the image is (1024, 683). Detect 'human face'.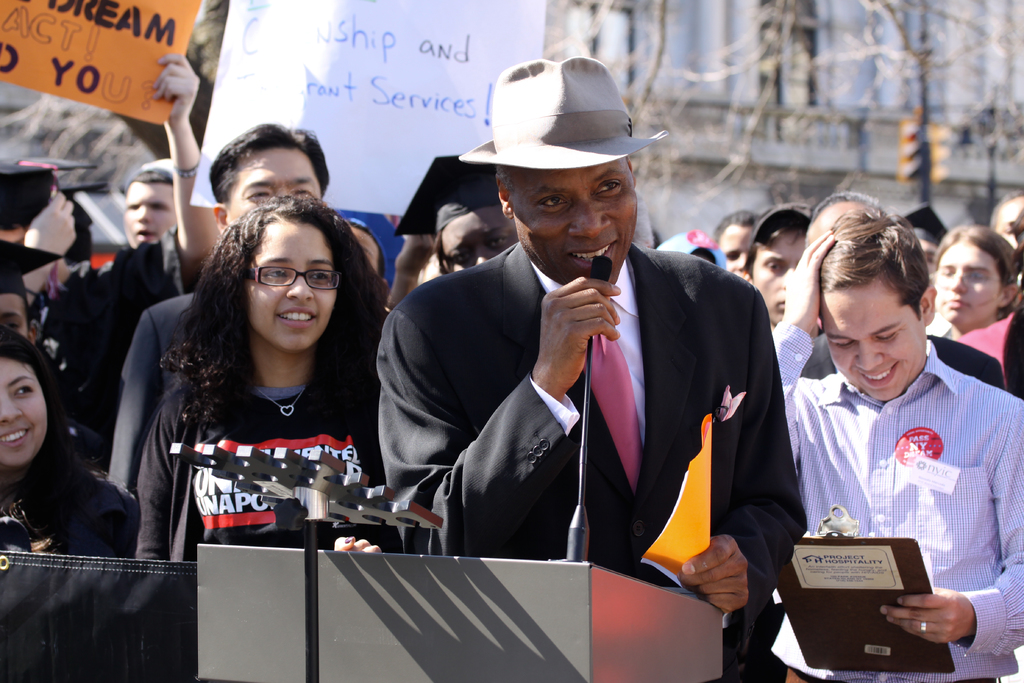
Detection: region(222, 145, 324, 226).
